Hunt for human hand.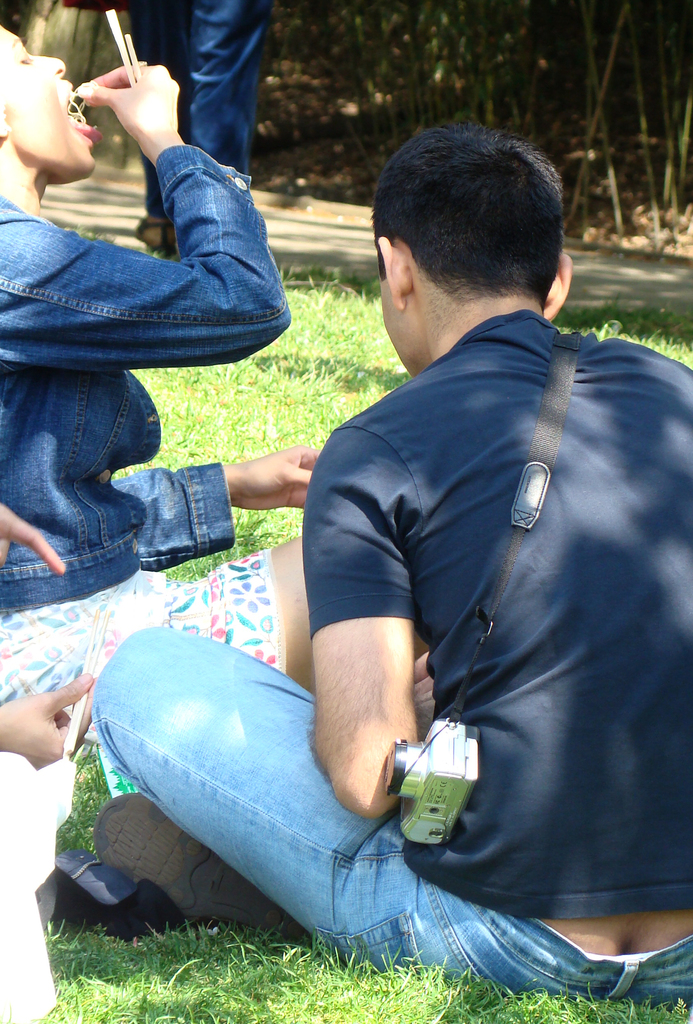
Hunted down at locate(37, 29, 195, 143).
